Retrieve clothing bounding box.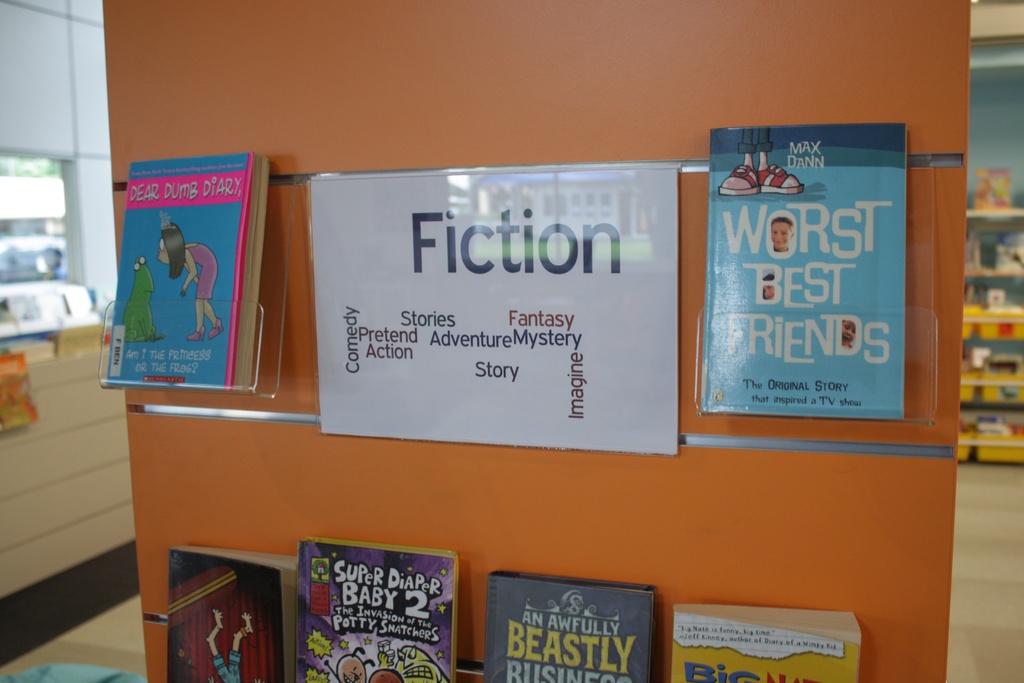
Bounding box: detection(216, 652, 239, 682).
